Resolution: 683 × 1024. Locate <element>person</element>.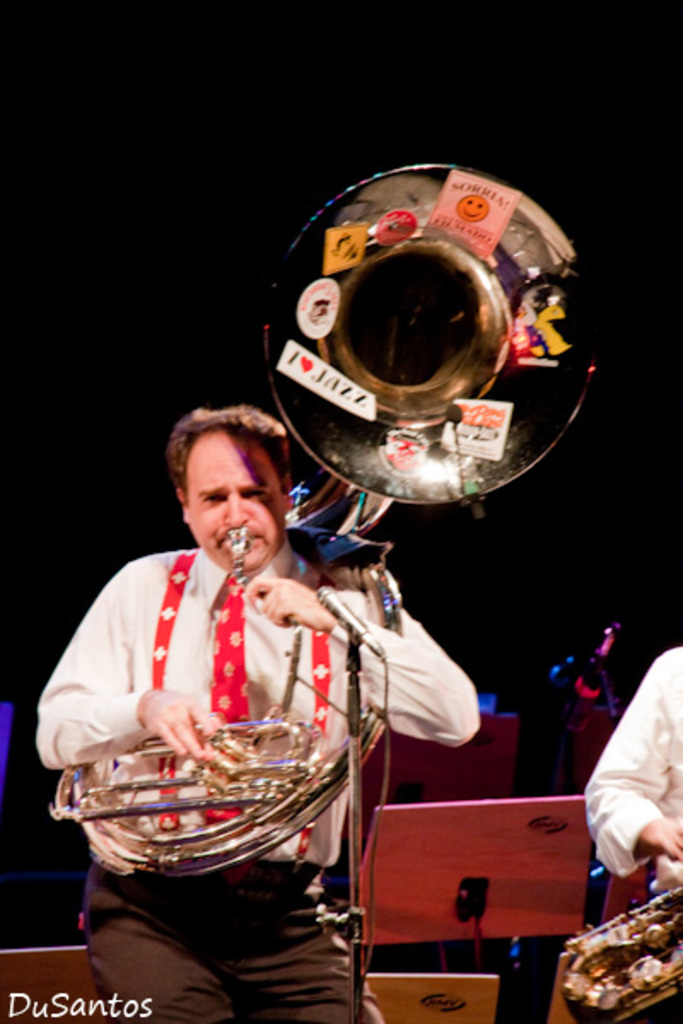
584/643/681/1022.
